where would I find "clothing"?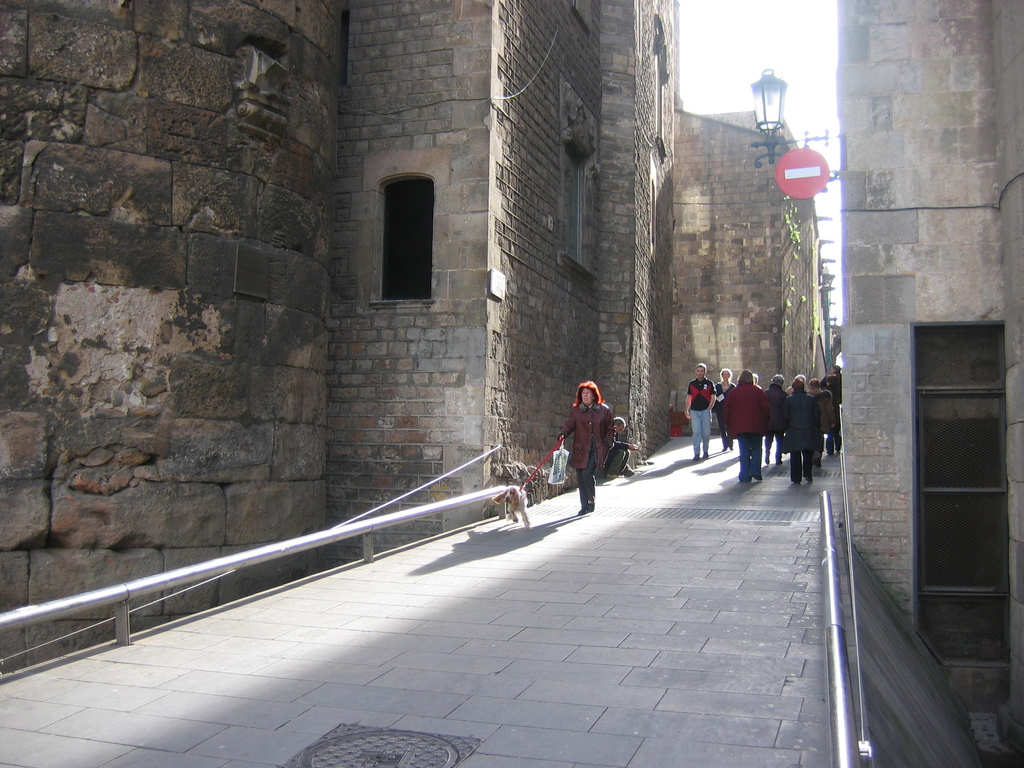
At [780,388,824,474].
